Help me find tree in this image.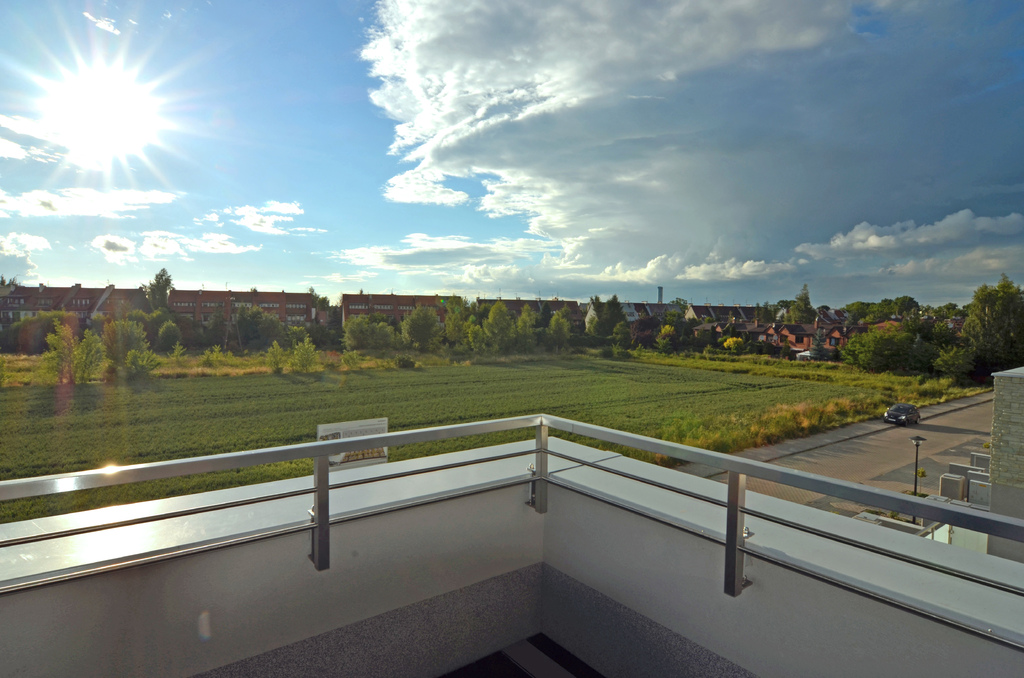
Found it: (left=400, top=291, right=451, bottom=350).
